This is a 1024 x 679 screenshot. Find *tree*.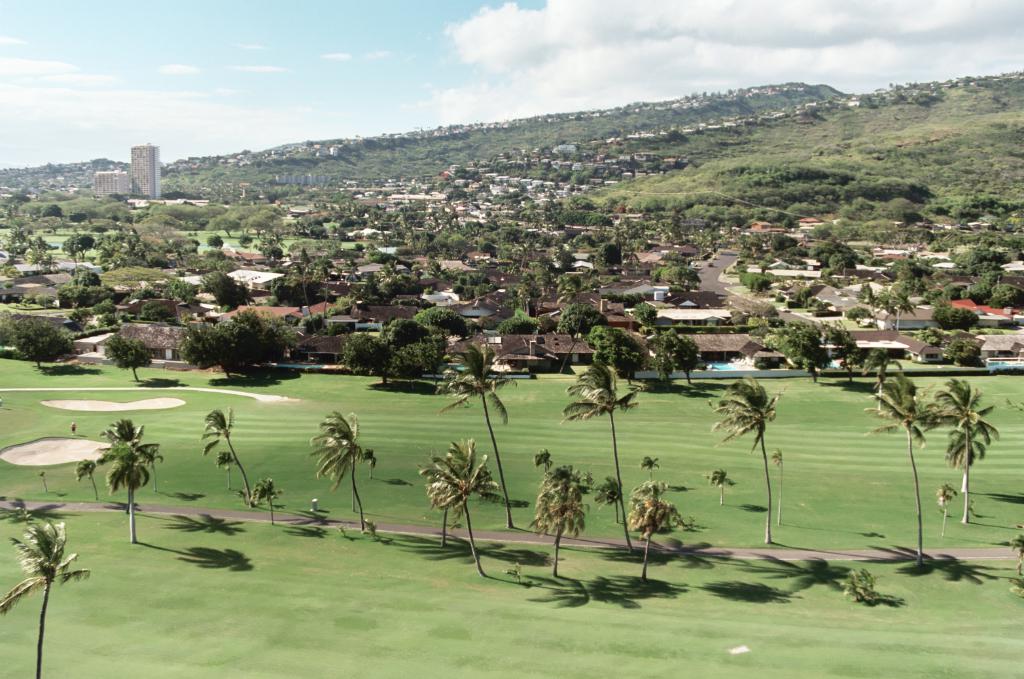
Bounding box: detection(561, 353, 641, 559).
